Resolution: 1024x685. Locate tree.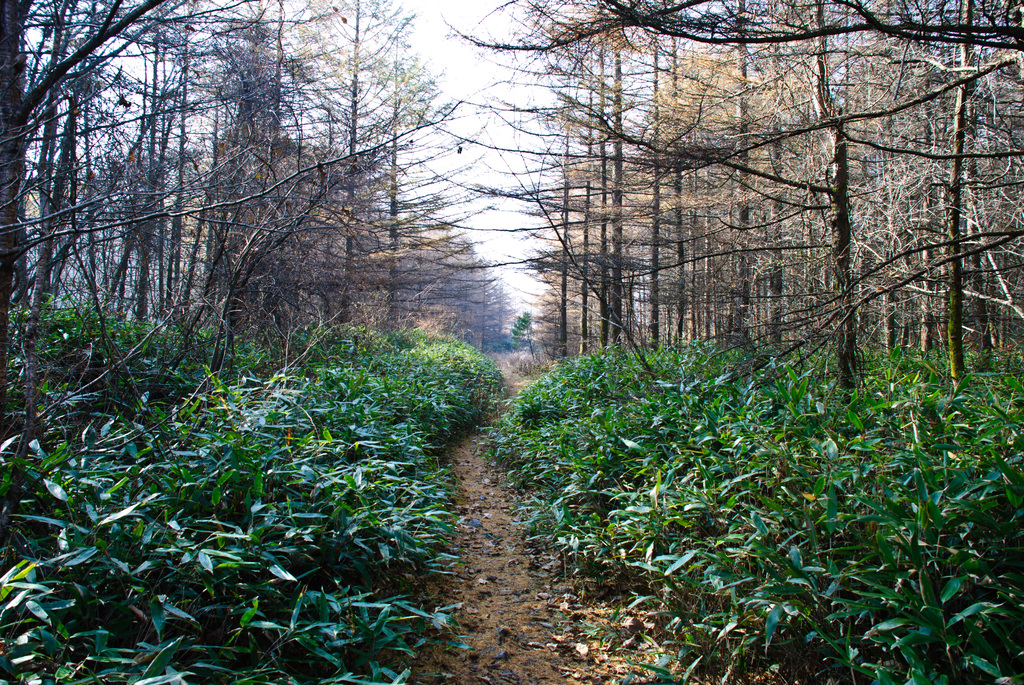
(641,0,839,353).
